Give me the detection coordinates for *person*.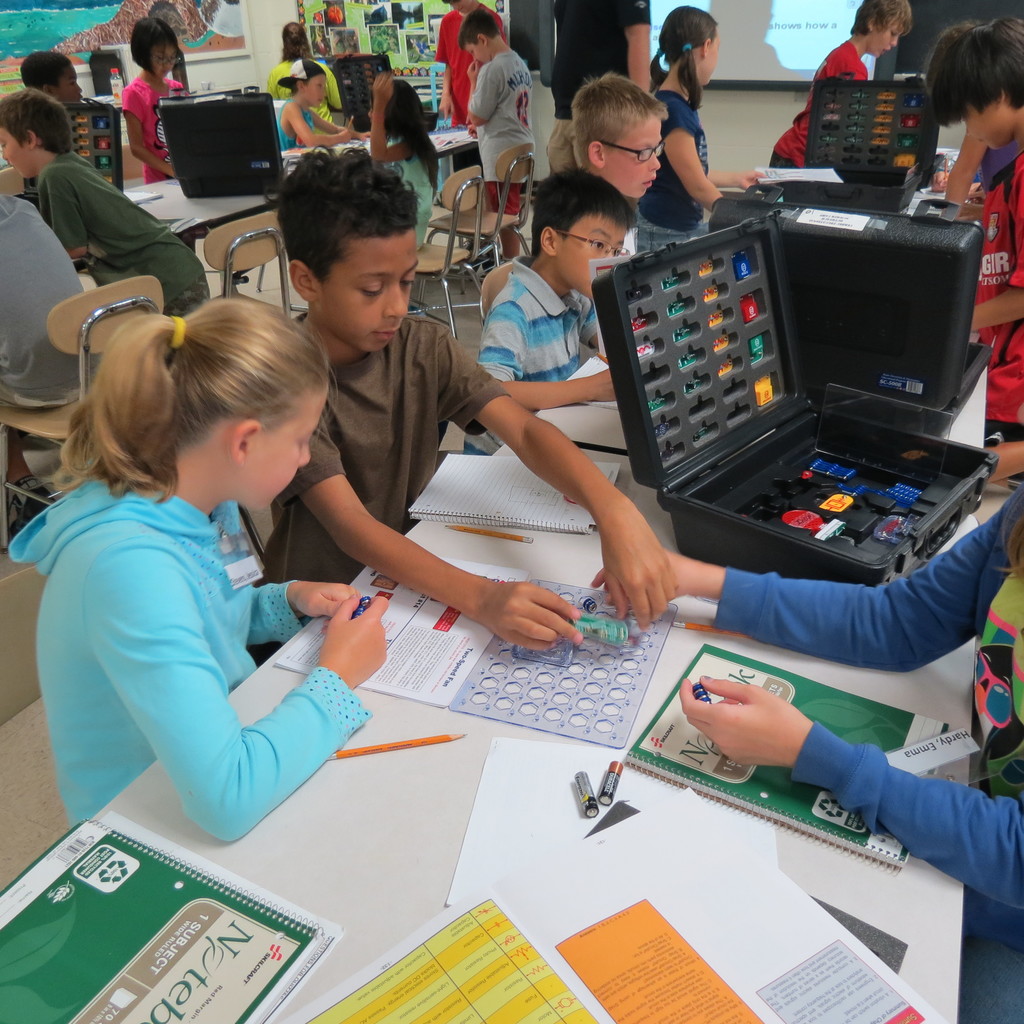
<box>914,16,1023,445</box>.
